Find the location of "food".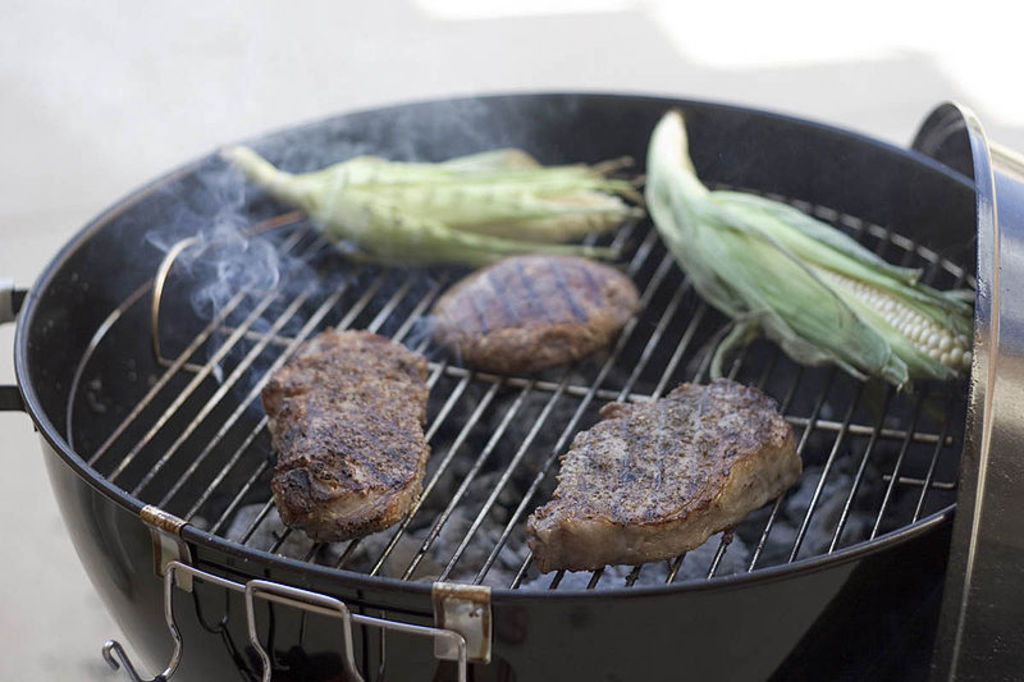
Location: box(419, 252, 645, 370).
